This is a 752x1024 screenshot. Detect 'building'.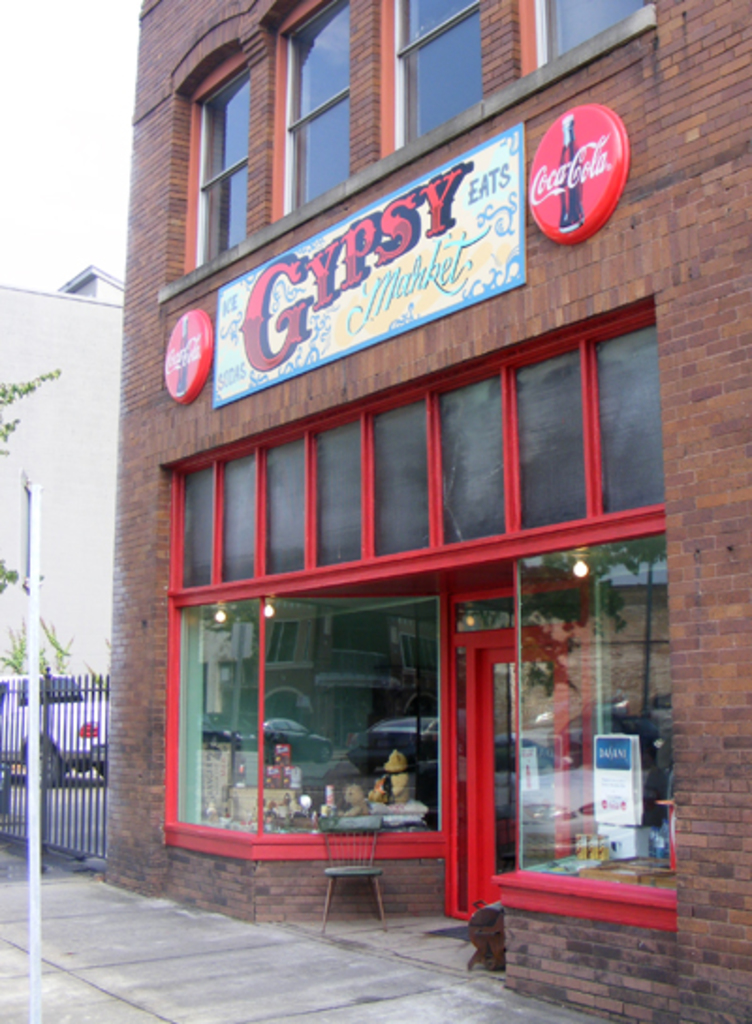
<region>96, 0, 750, 1022</region>.
